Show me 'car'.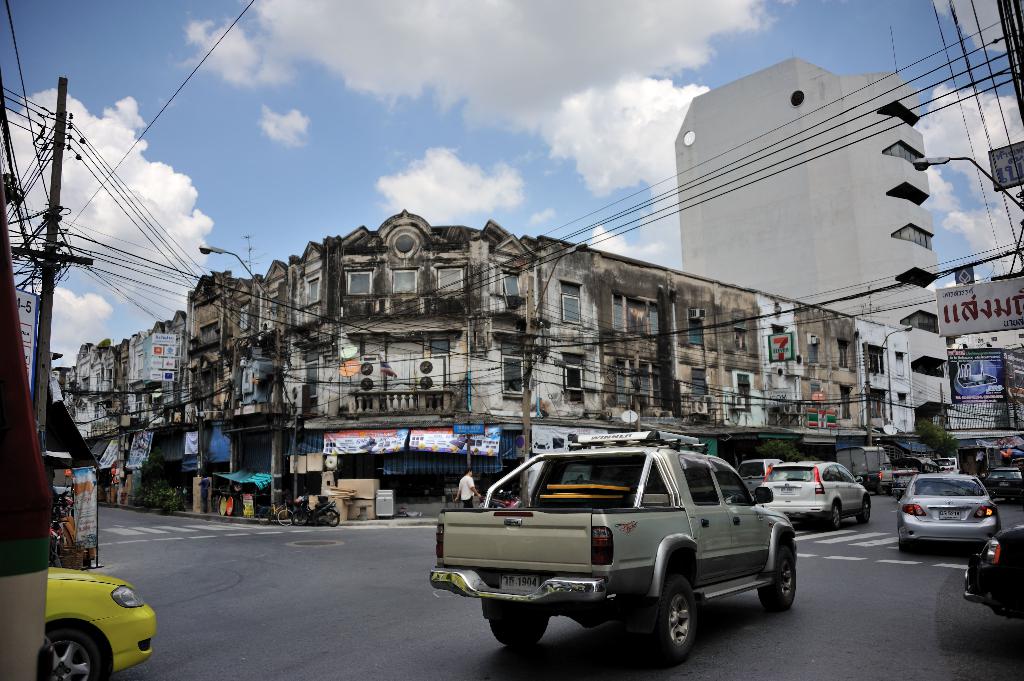
'car' is here: 931/457/957/471.
